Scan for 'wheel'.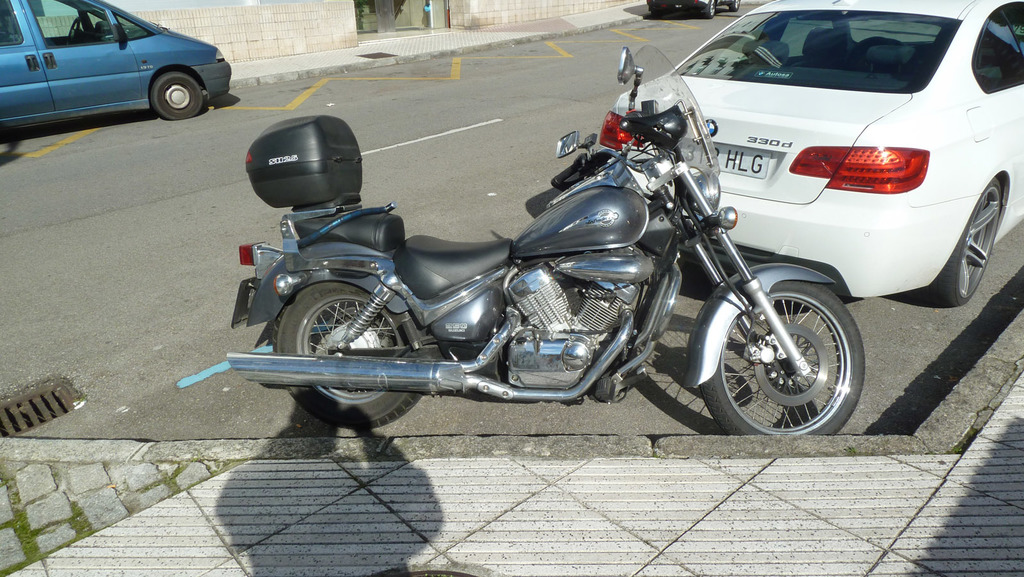
Scan result: box(273, 279, 425, 430).
